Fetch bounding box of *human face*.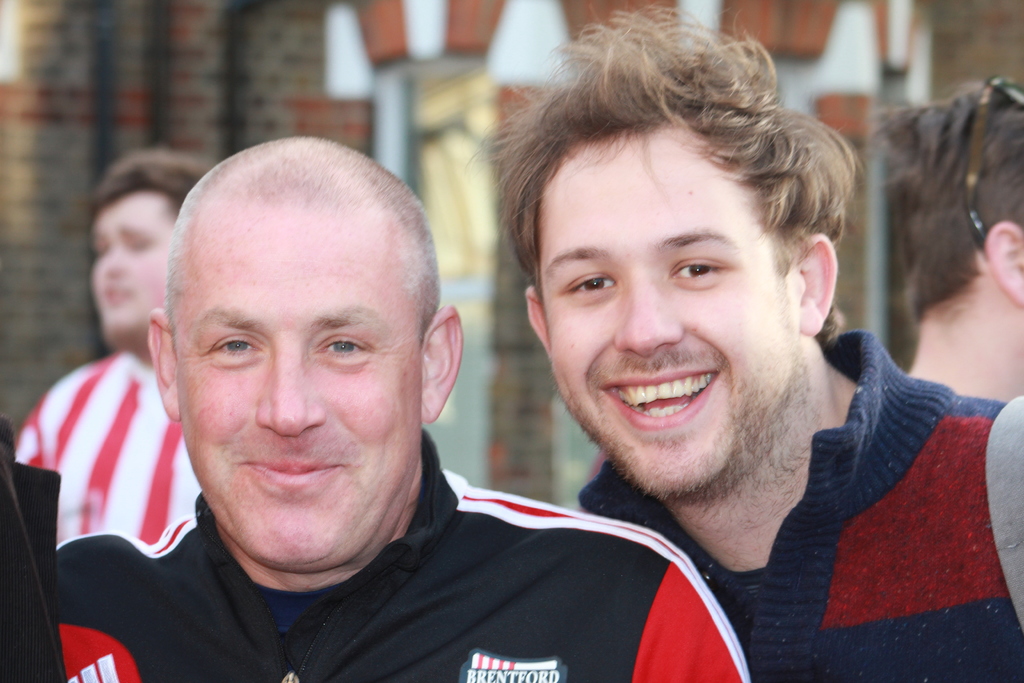
Bbox: detection(89, 191, 184, 332).
